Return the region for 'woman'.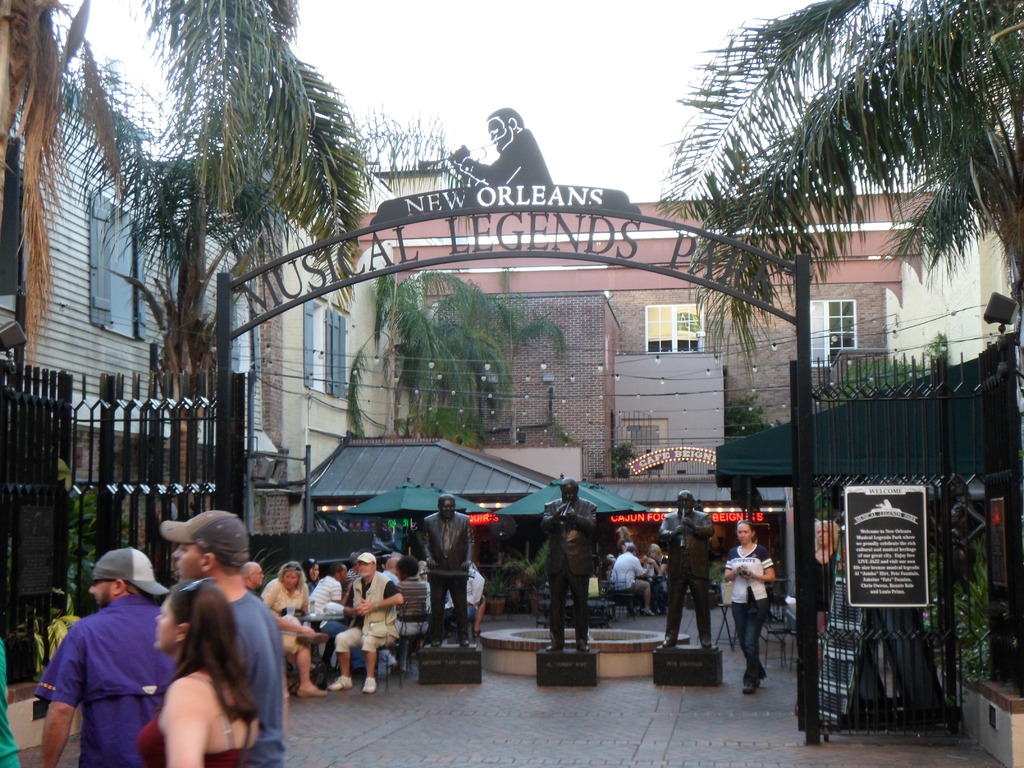
<box>644,544,669,616</box>.
